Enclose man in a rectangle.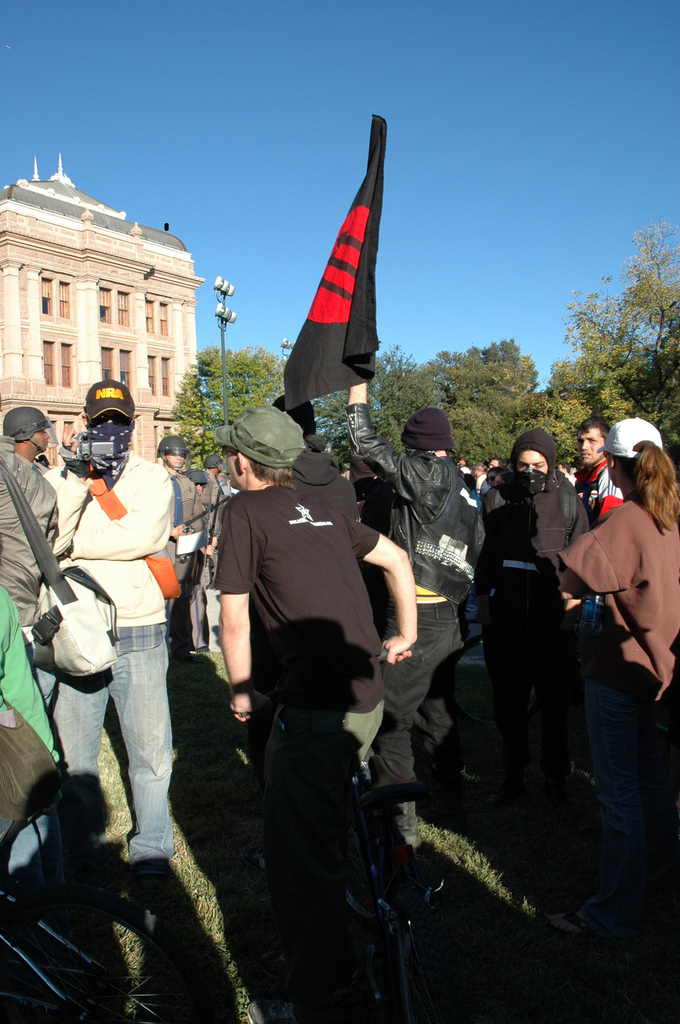
{"left": 44, "top": 378, "right": 182, "bottom": 865}.
